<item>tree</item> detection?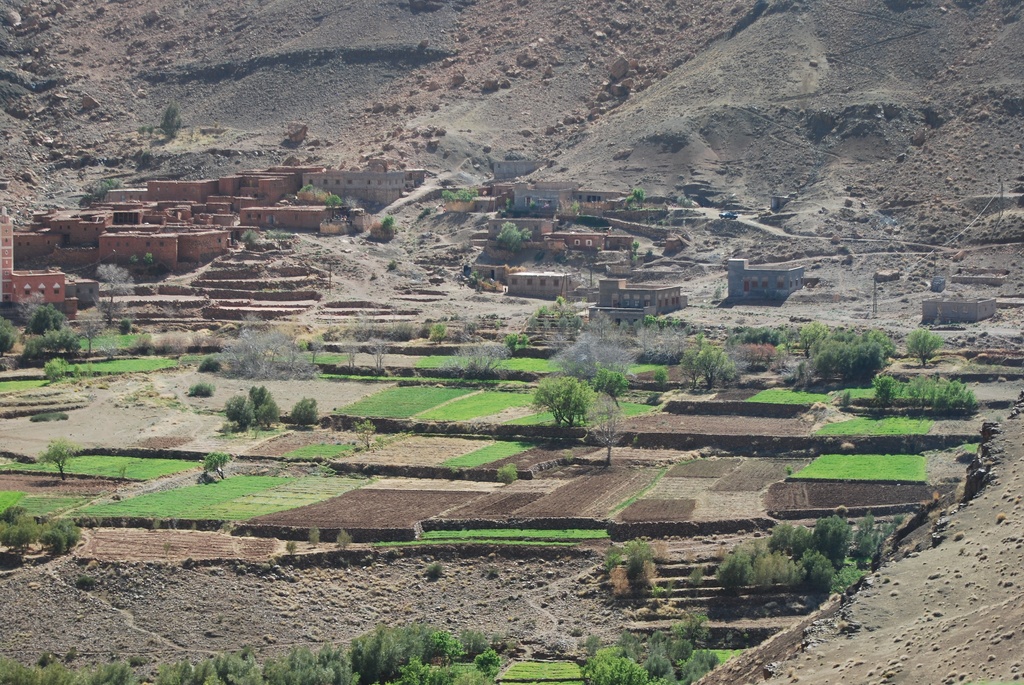
534 371 586 429
